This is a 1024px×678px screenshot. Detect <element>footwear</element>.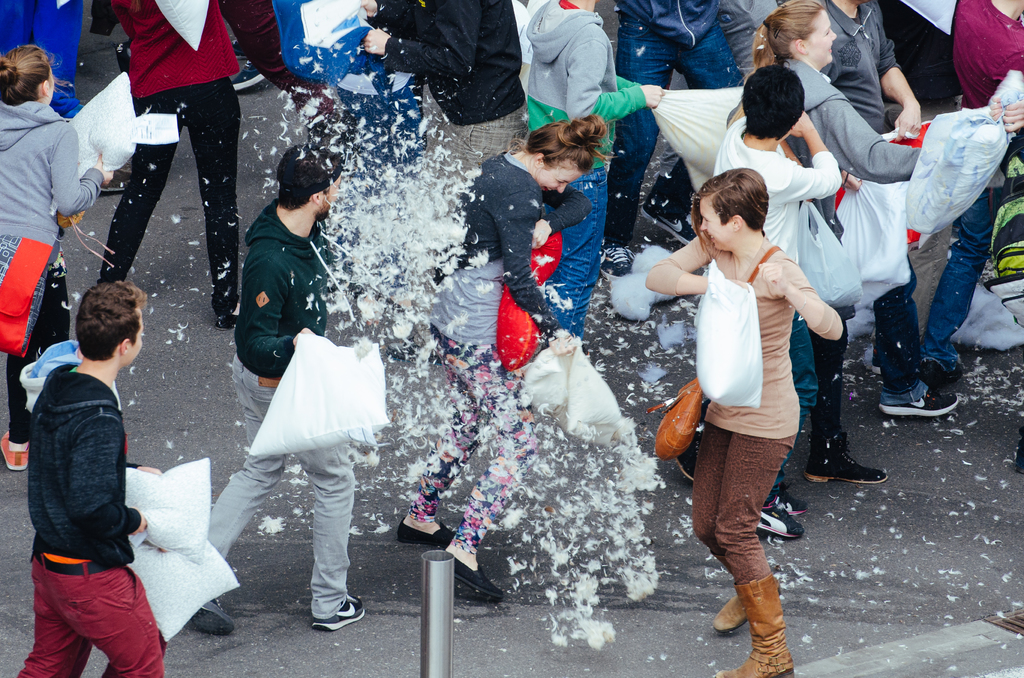
pyautogui.locateOnScreen(396, 522, 455, 549).
